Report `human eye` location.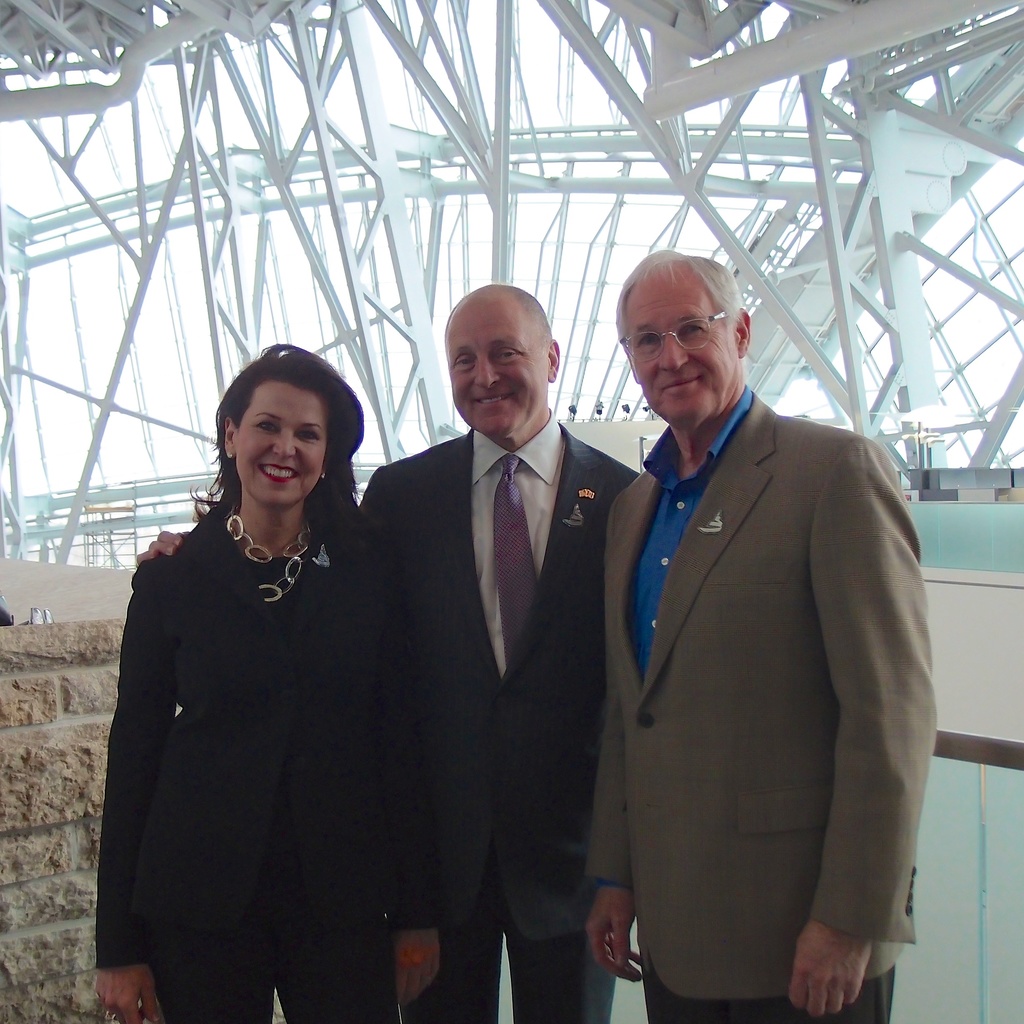
Report: Rect(491, 345, 519, 364).
